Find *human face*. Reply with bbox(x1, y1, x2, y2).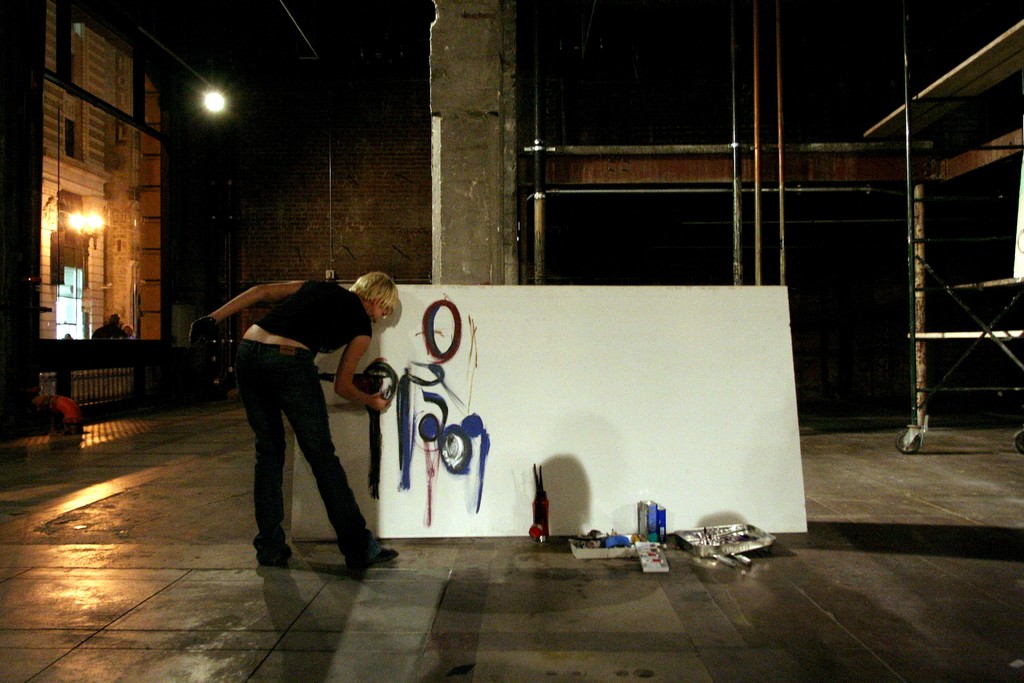
bbox(374, 303, 392, 322).
